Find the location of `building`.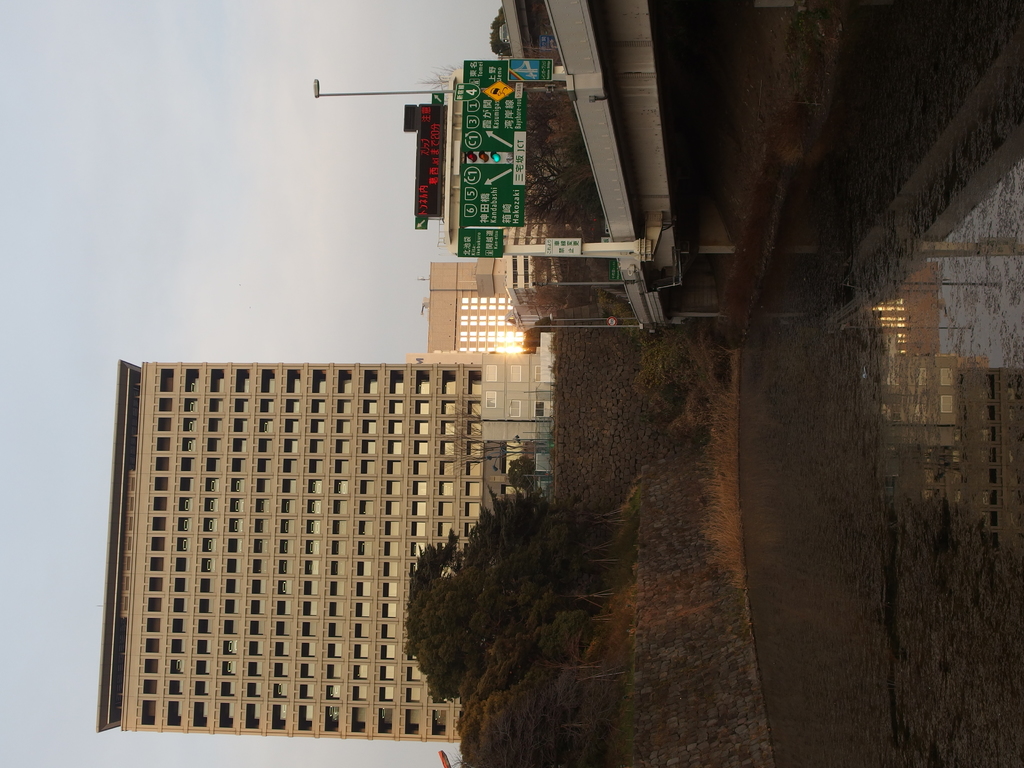
Location: pyautogui.locateOnScreen(508, 219, 567, 324).
